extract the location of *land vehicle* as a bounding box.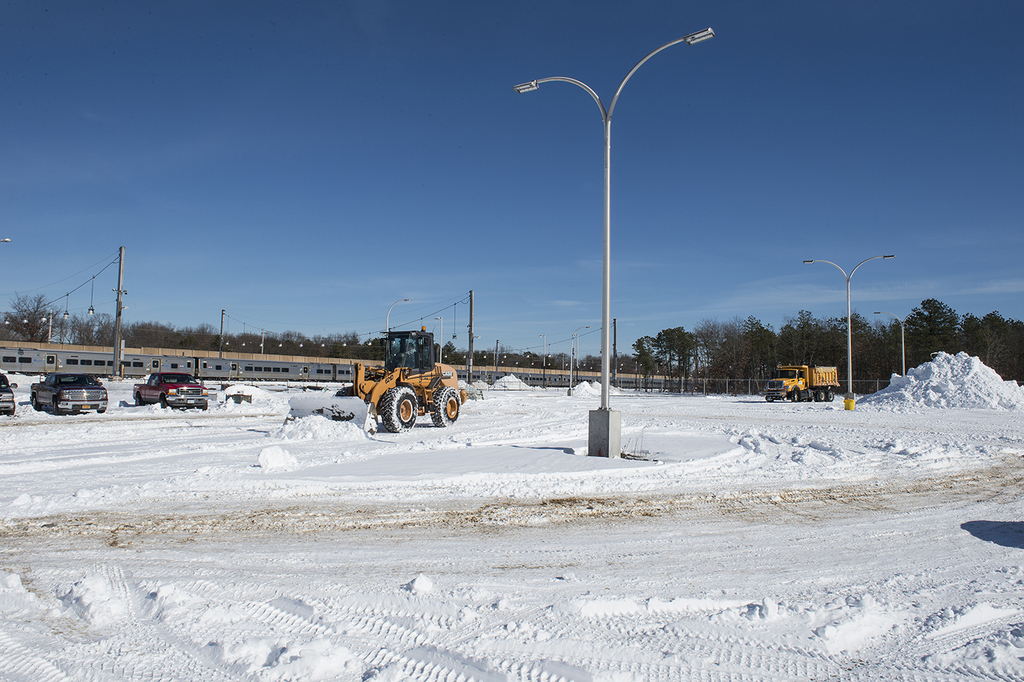
locate(0, 372, 19, 416).
